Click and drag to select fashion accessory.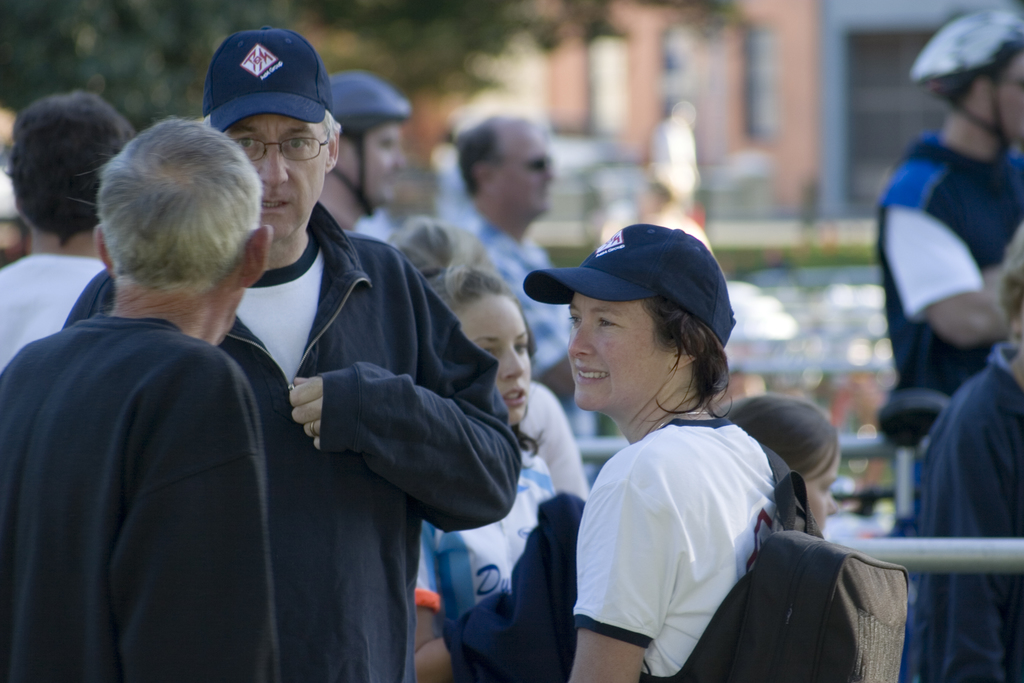
Selection: bbox=[913, 9, 1023, 147].
